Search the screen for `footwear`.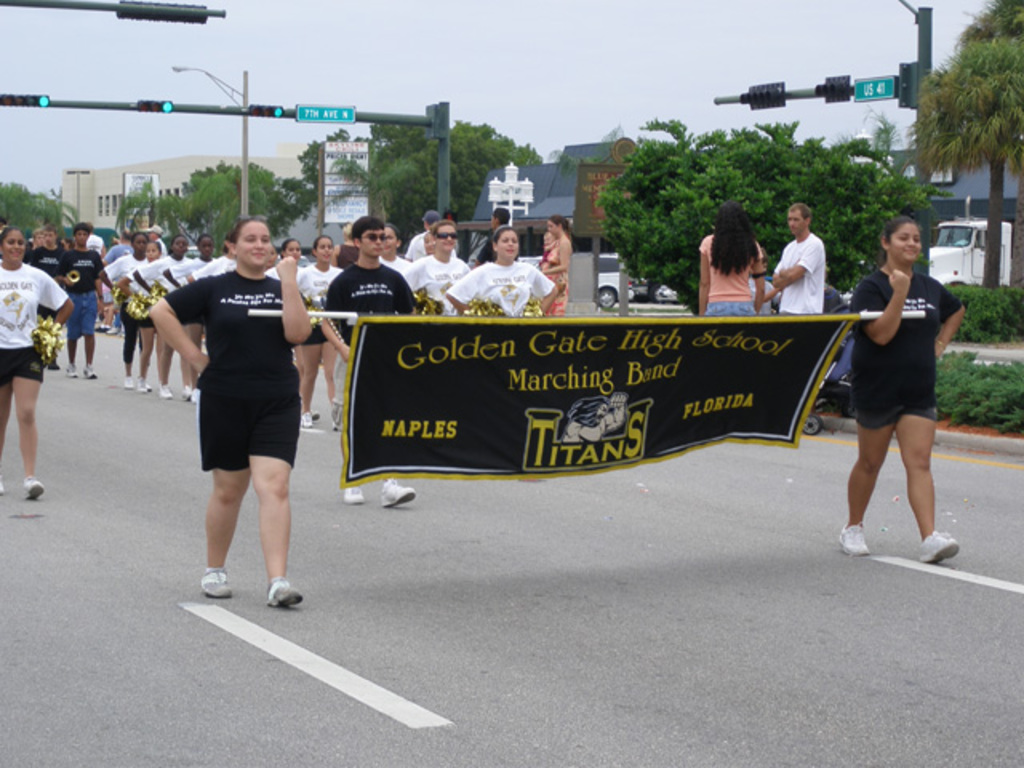
Found at rect(147, 384, 150, 394).
